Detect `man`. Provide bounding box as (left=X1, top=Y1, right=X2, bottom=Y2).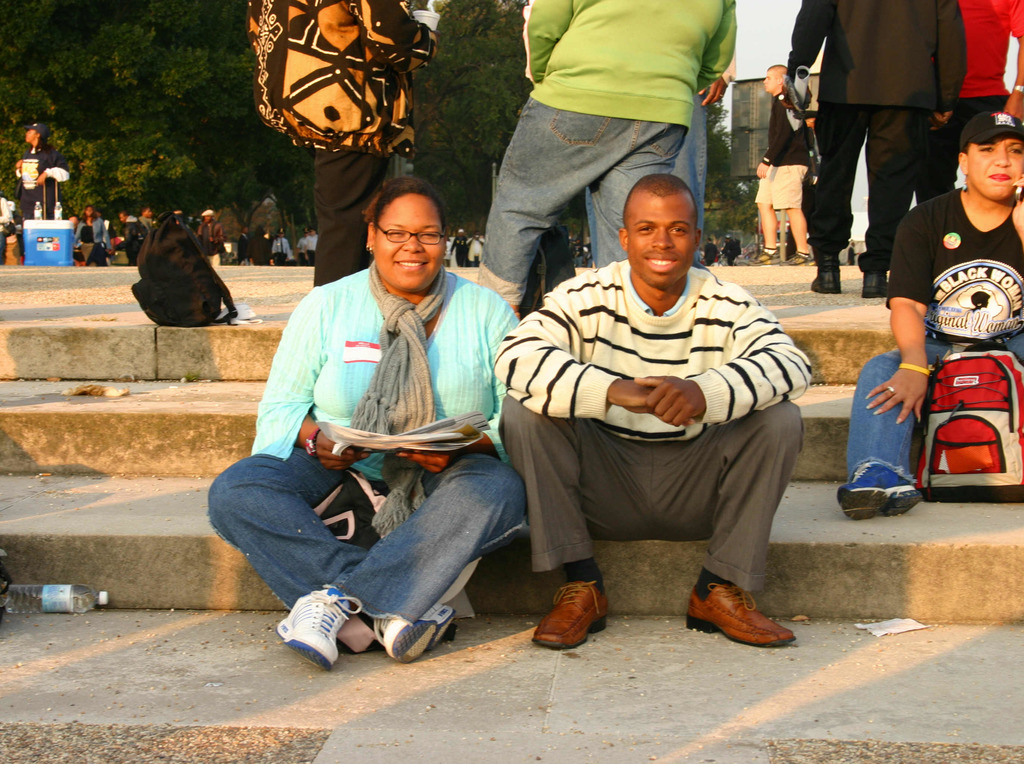
(left=195, top=209, right=222, bottom=268).
